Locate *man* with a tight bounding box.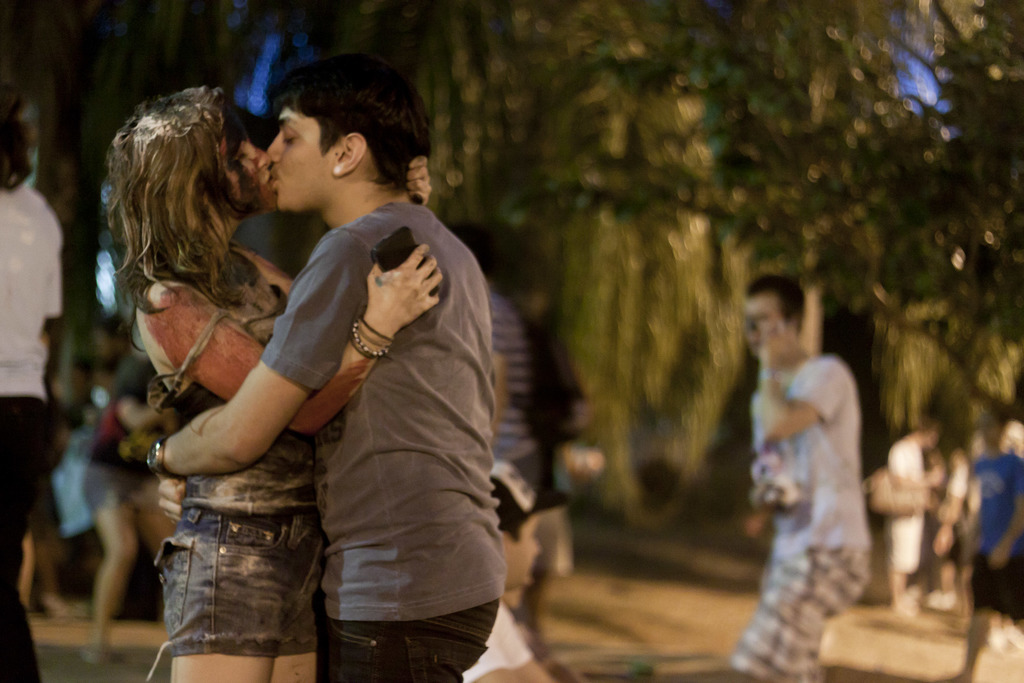
942,412,1023,682.
